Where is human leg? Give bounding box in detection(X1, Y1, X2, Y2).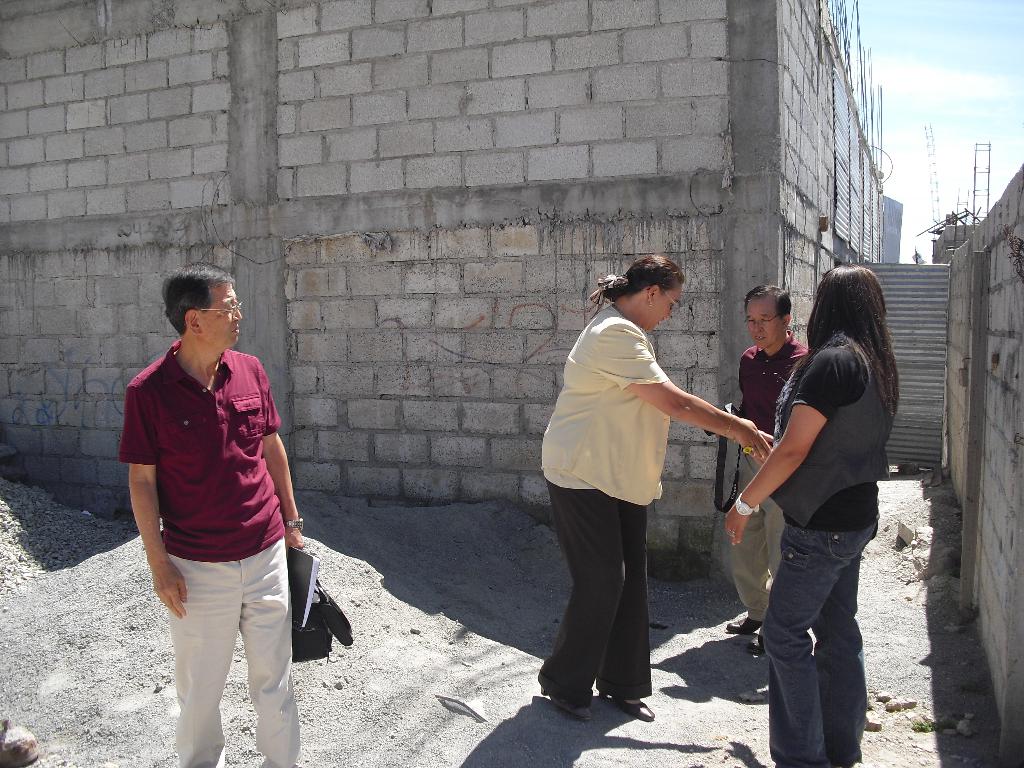
detection(756, 524, 878, 762).
